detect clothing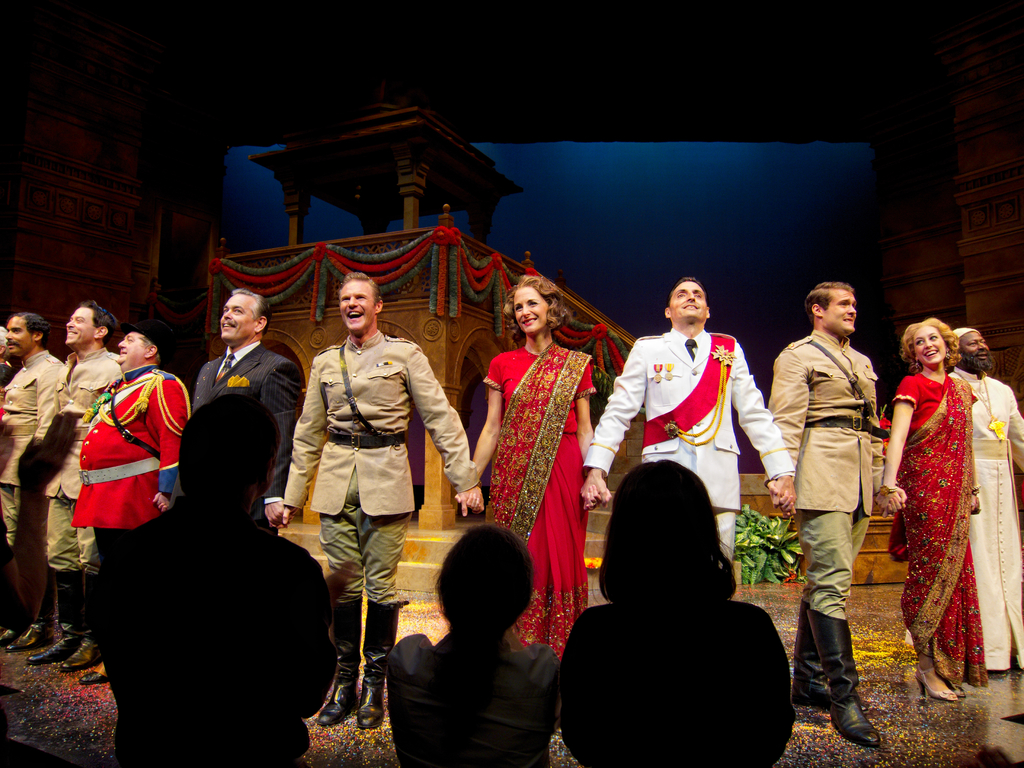
[950,365,1023,675]
